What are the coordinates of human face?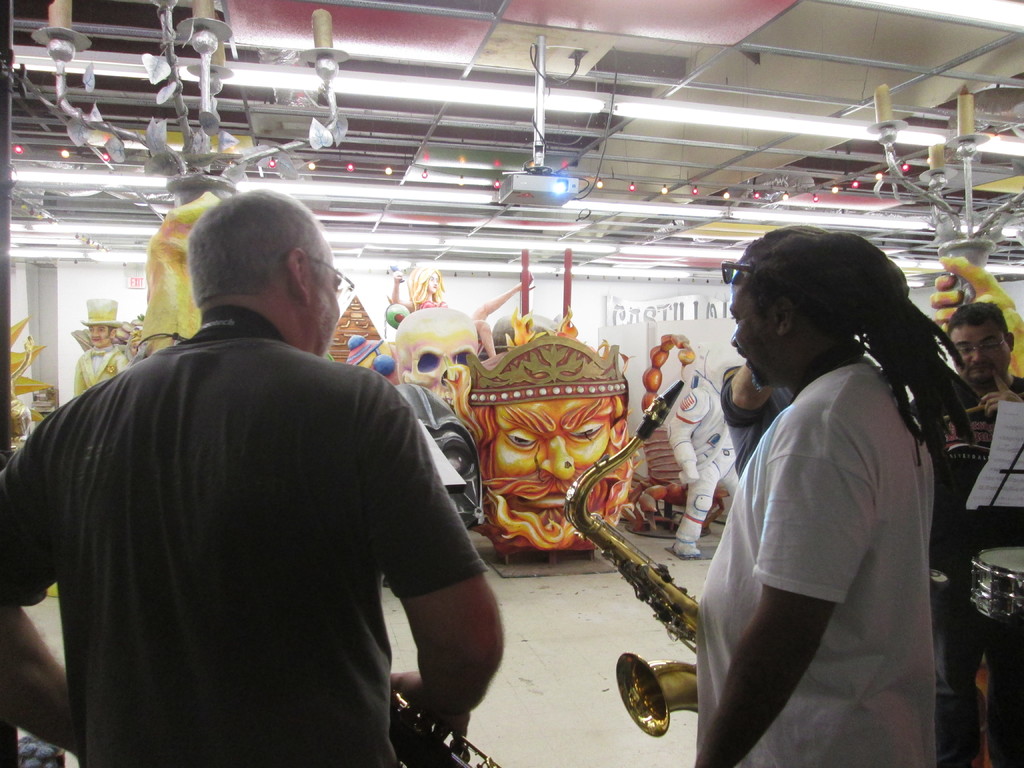
<bbox>491, 395, 612, 508</bbox>.
